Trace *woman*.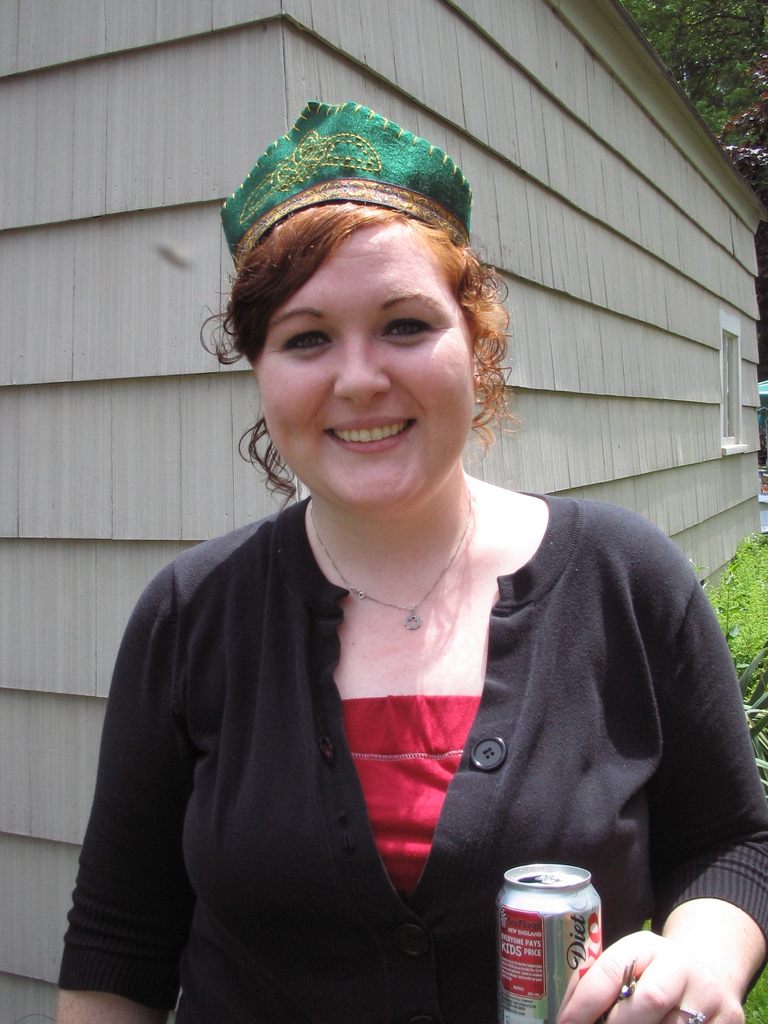
Traced to left=6, top=154, right=767, bottom=1023.
